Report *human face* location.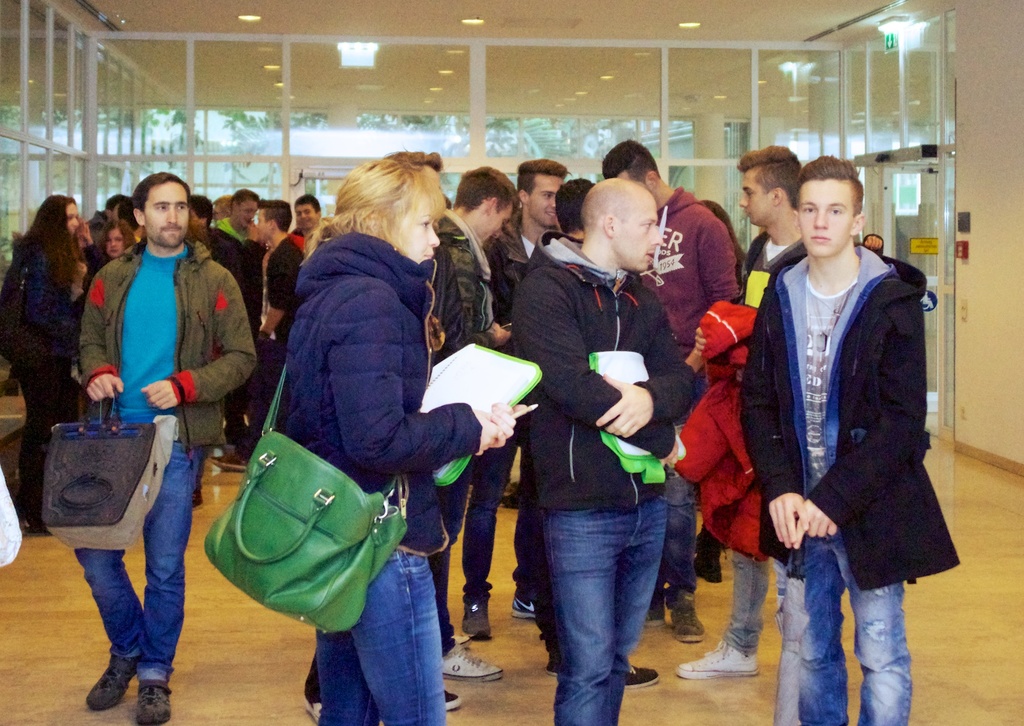
Report: bbox=(404, 203, 437, 261).
